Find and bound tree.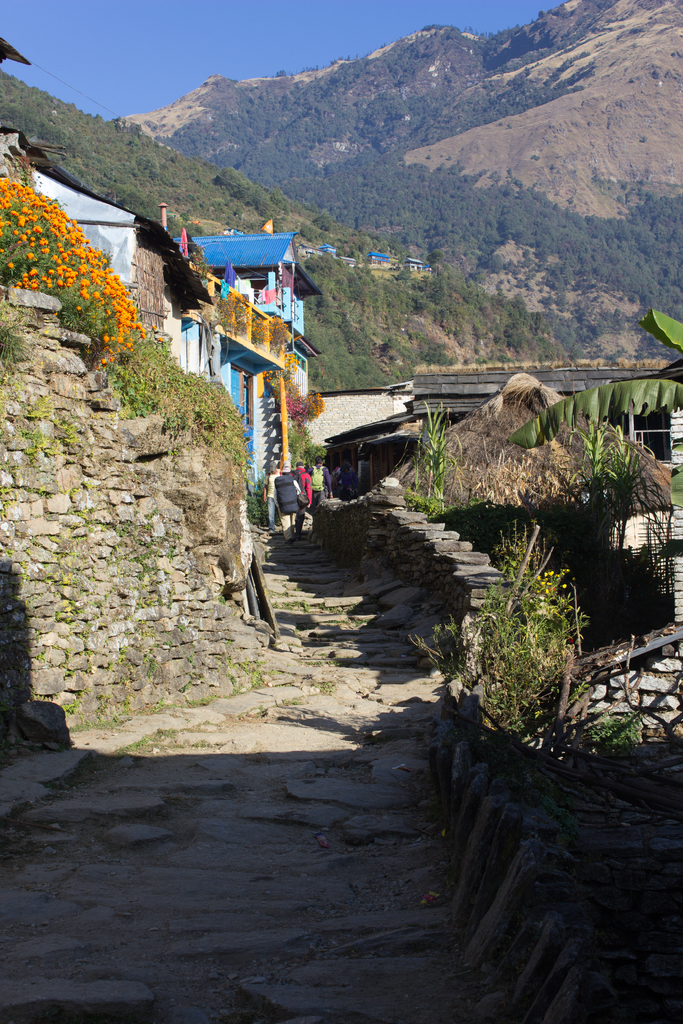
Bound: box(307, 257, 350, 301).
